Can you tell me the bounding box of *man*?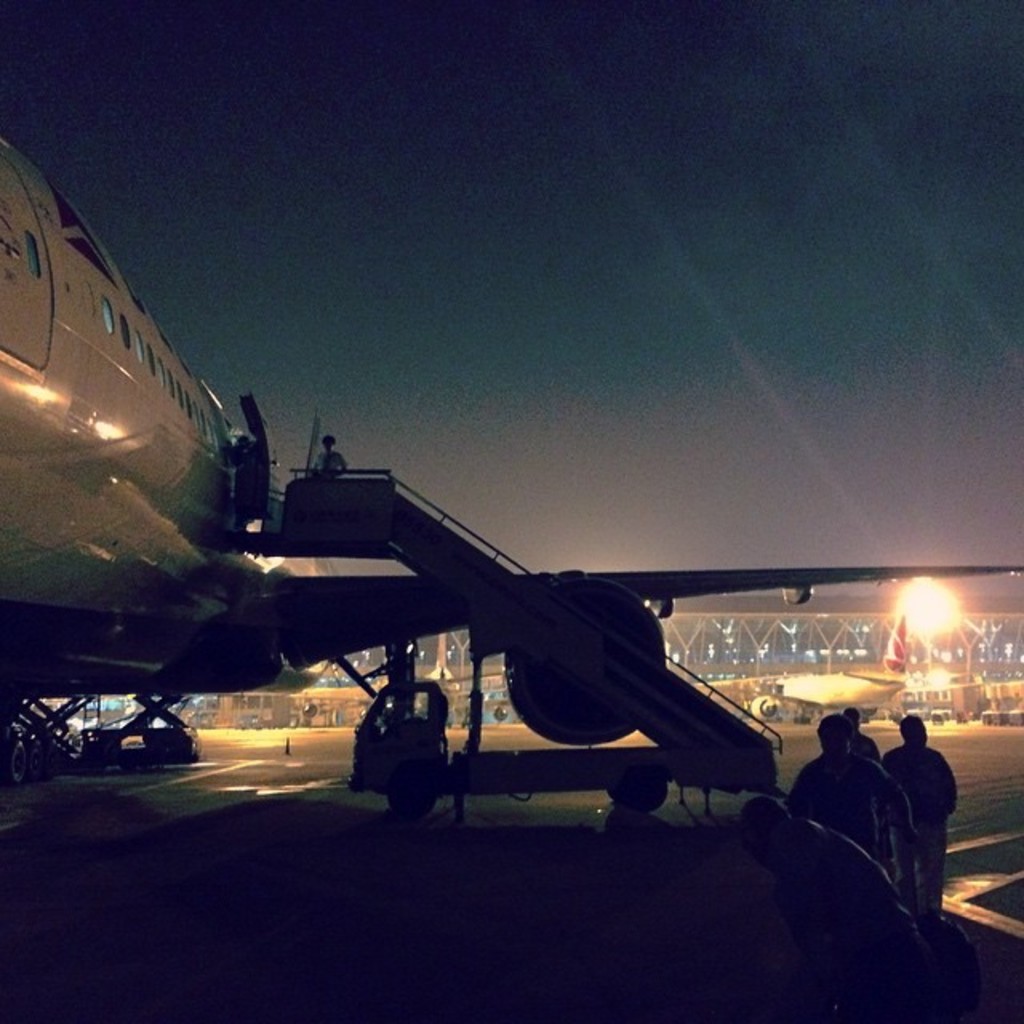
[left=888, top=707, right=957, bottom=917].
